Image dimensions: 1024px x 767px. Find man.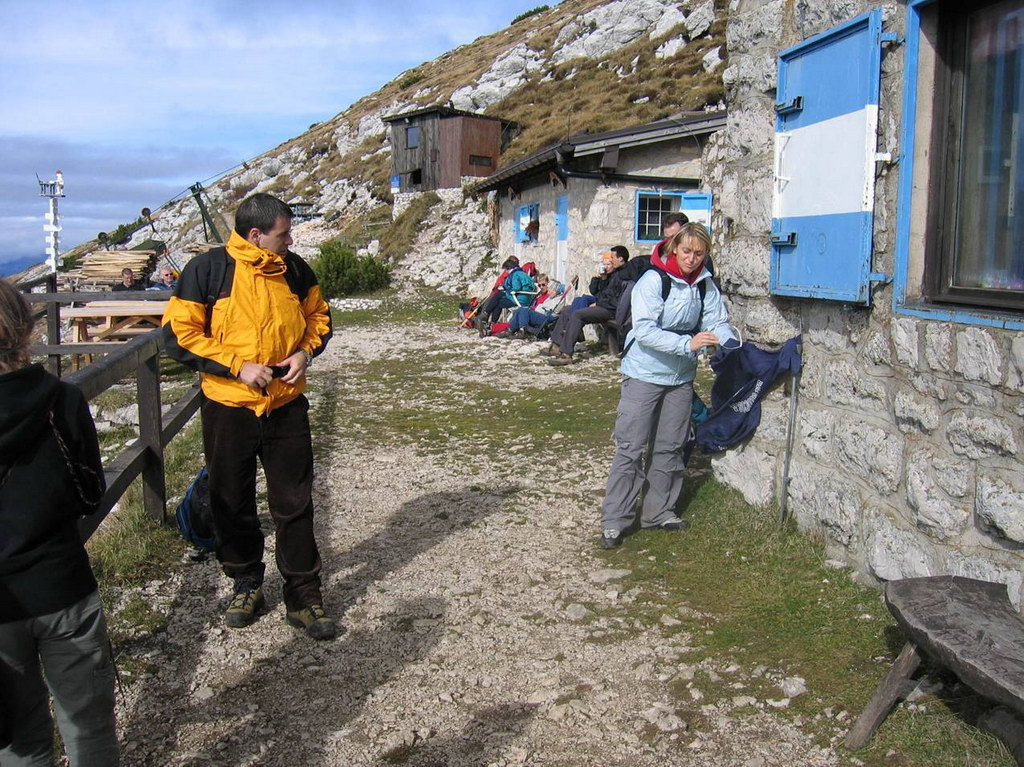
box=[150, 262, 179, 291].
